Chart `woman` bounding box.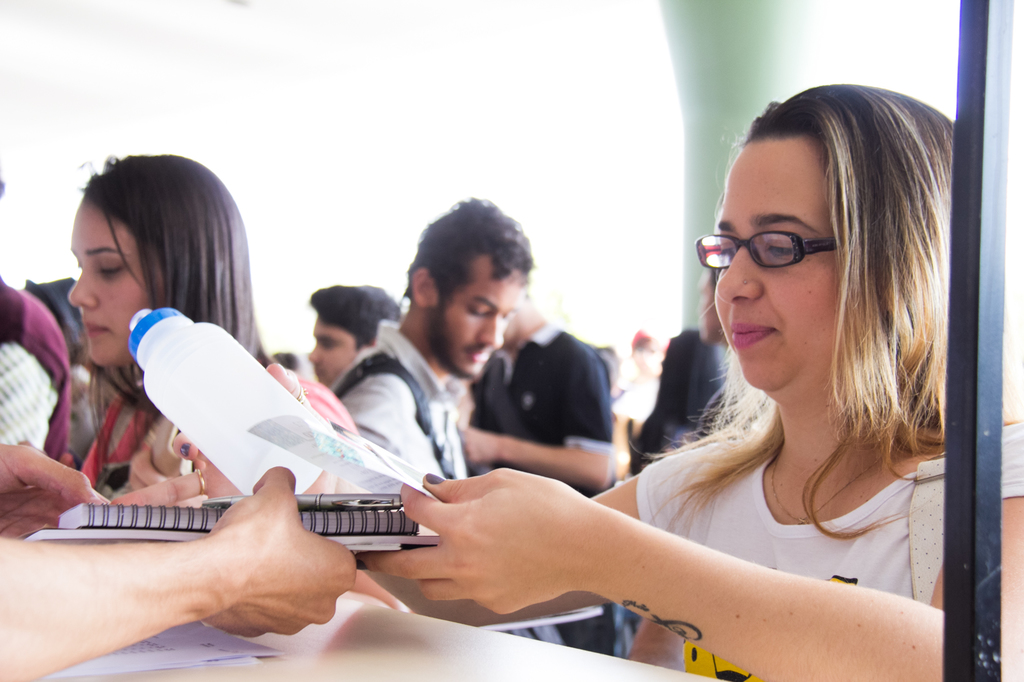
Charted: left=362, top=93, right=1023, bottom=681.
